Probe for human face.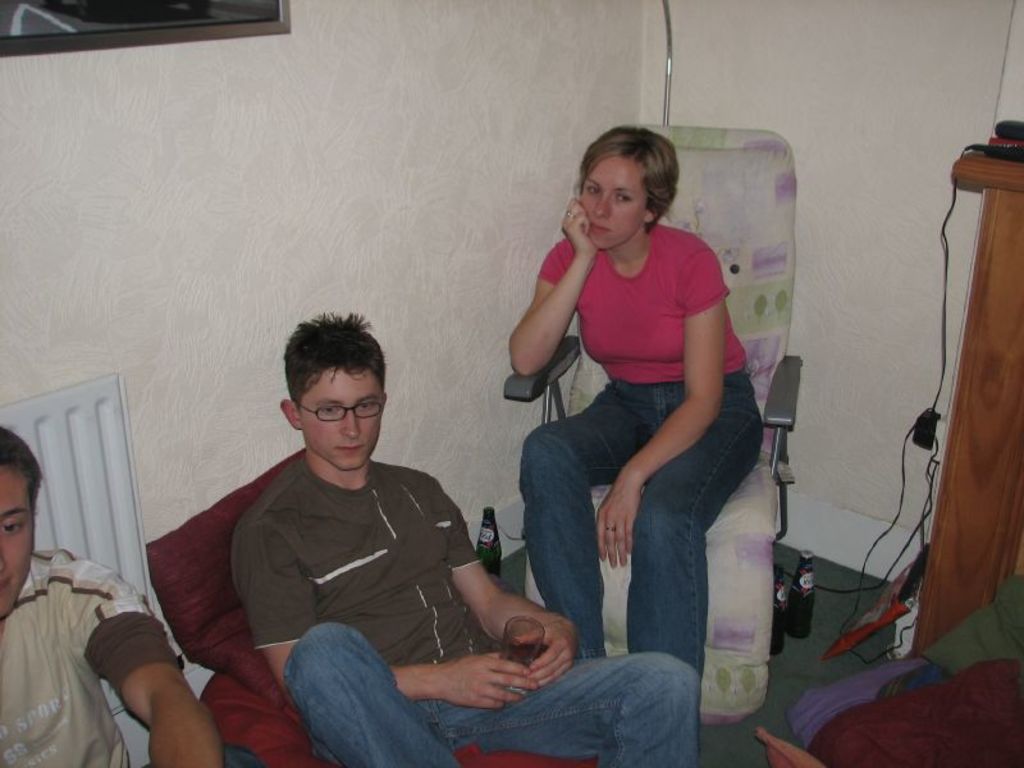
Probe result: crop(0, 463, 37, 618).
